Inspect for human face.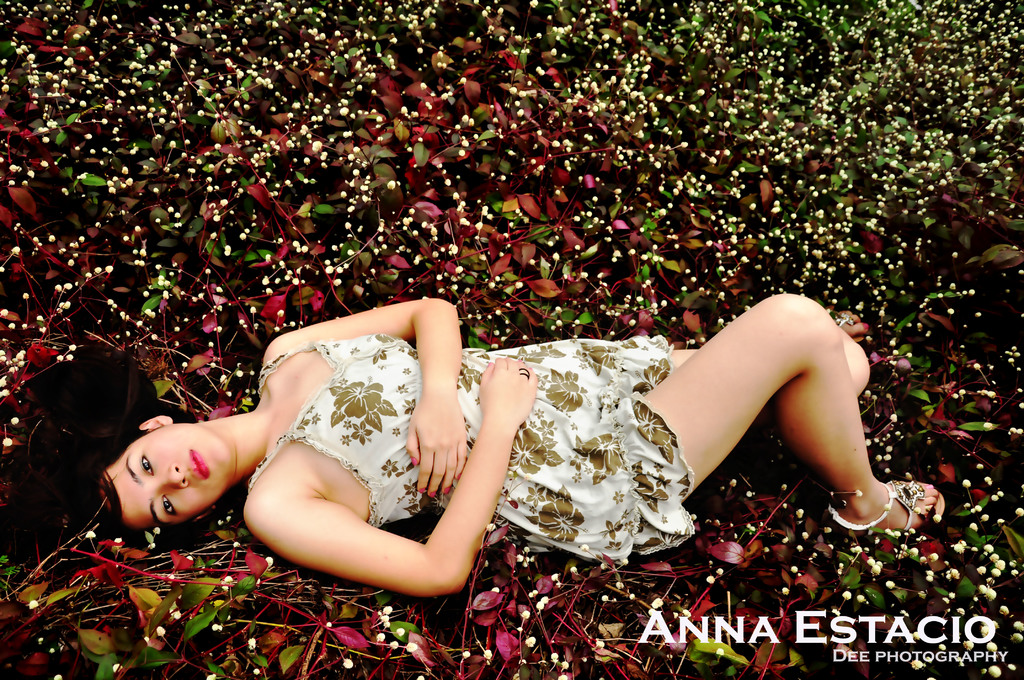
Inspection: bbox(110, 425, 239, 521).
